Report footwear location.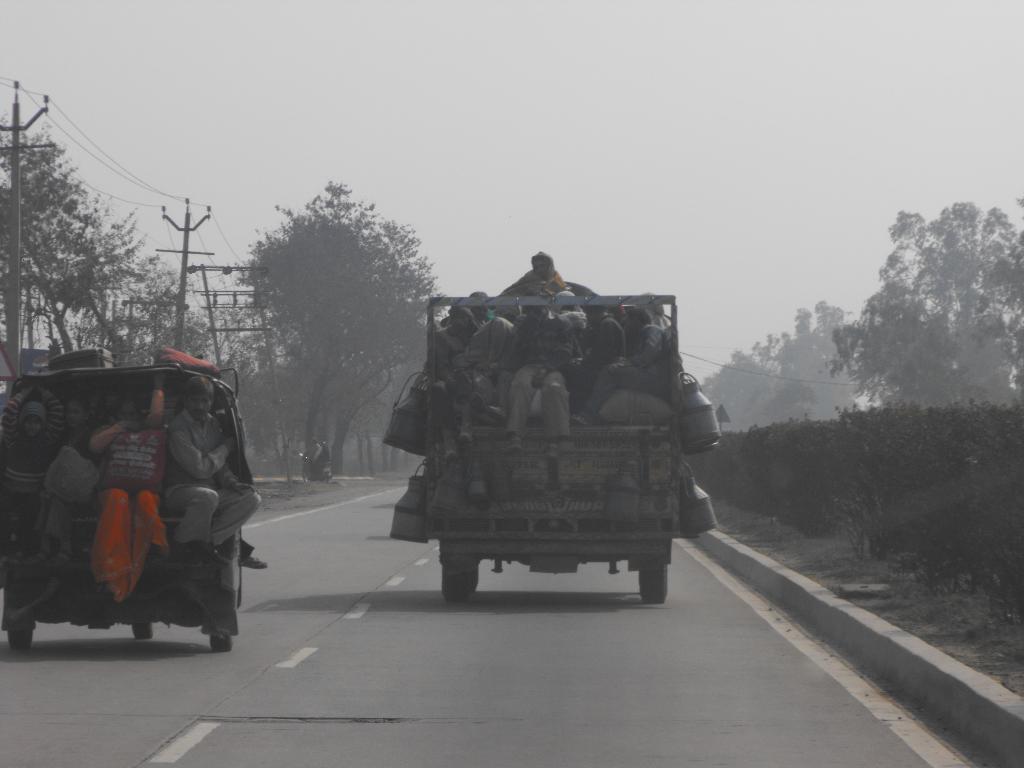
Report: (x1=191, y1=541, x2=228, y2=568).
